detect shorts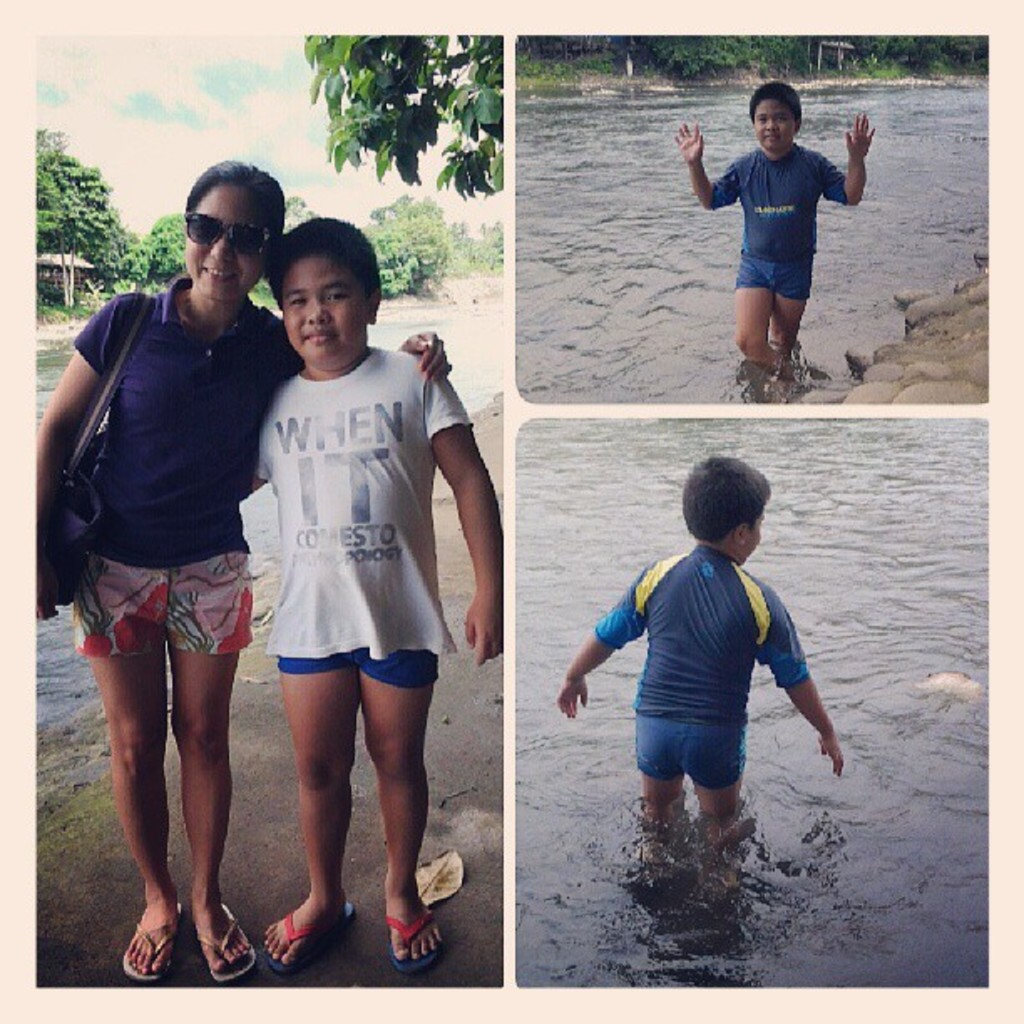
<bbox>274, 639, 435, 681</bbox>
